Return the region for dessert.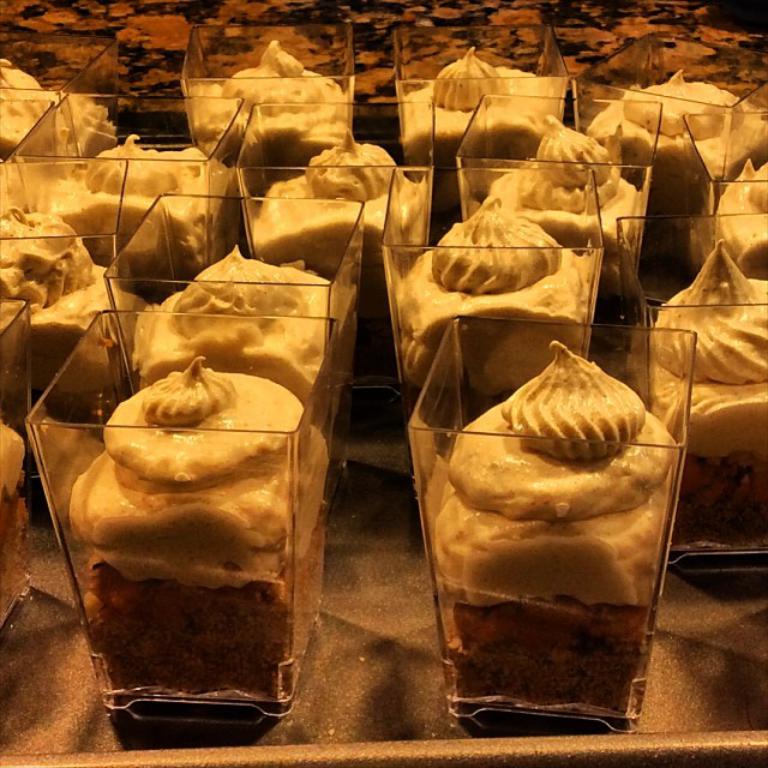
bbox(394, 48, 568, 182).
